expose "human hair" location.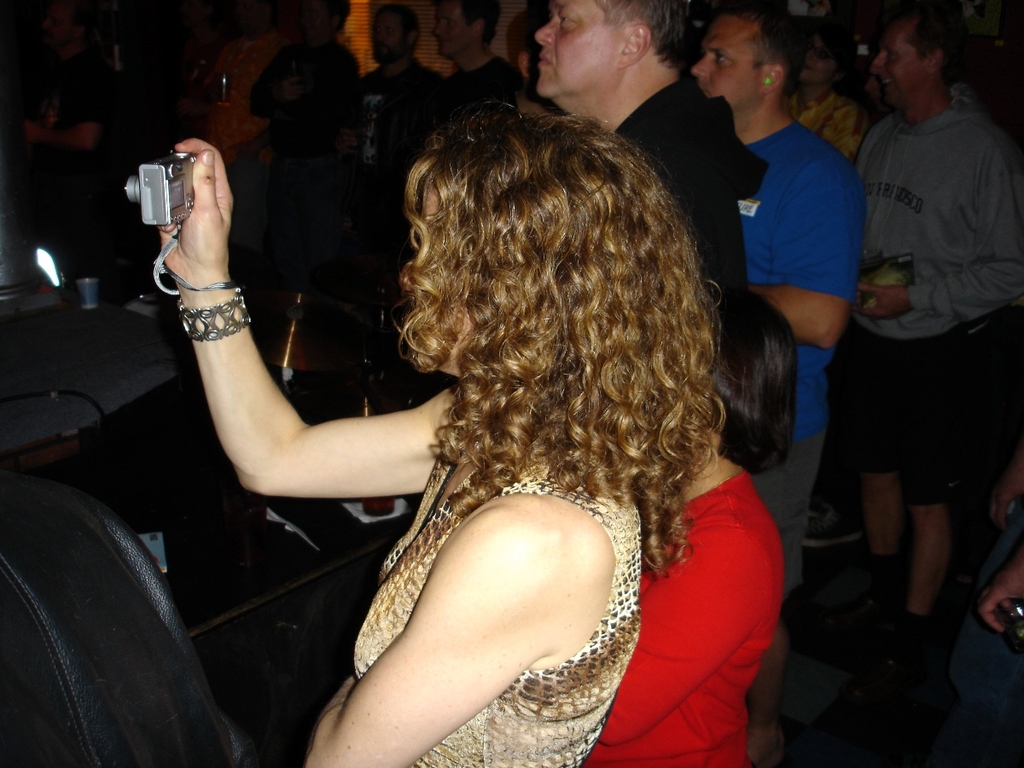
Exposed at <box>805,19,842,54</box>.
